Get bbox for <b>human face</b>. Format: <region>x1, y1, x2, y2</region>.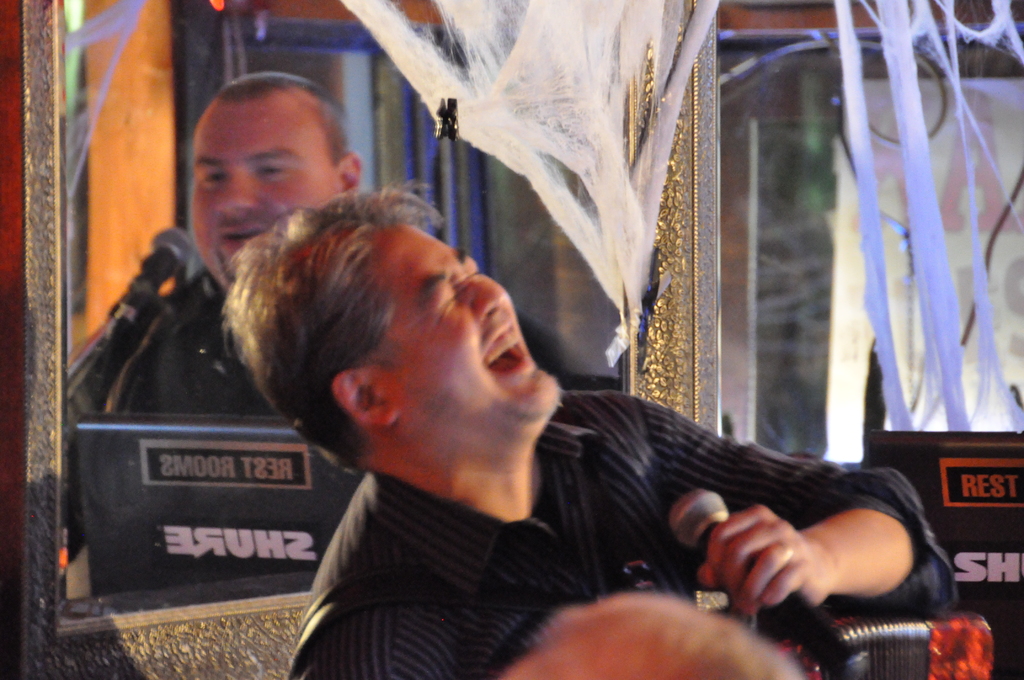
<region>189, 97, 350, 286</region>.
